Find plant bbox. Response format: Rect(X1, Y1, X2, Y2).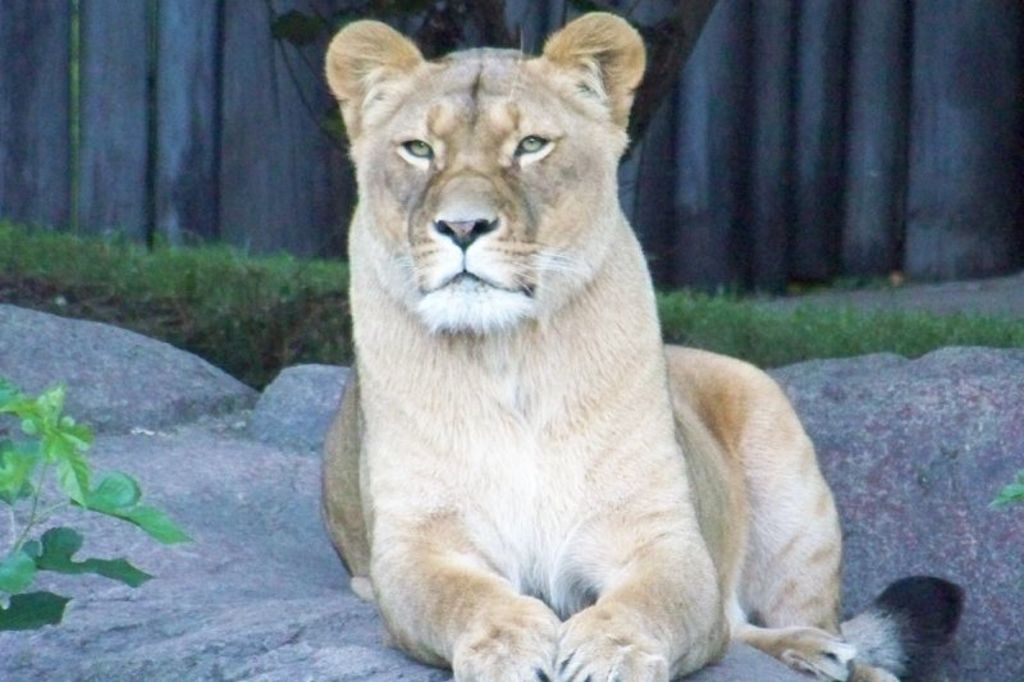
Rect(18, 374, 195, 585).
